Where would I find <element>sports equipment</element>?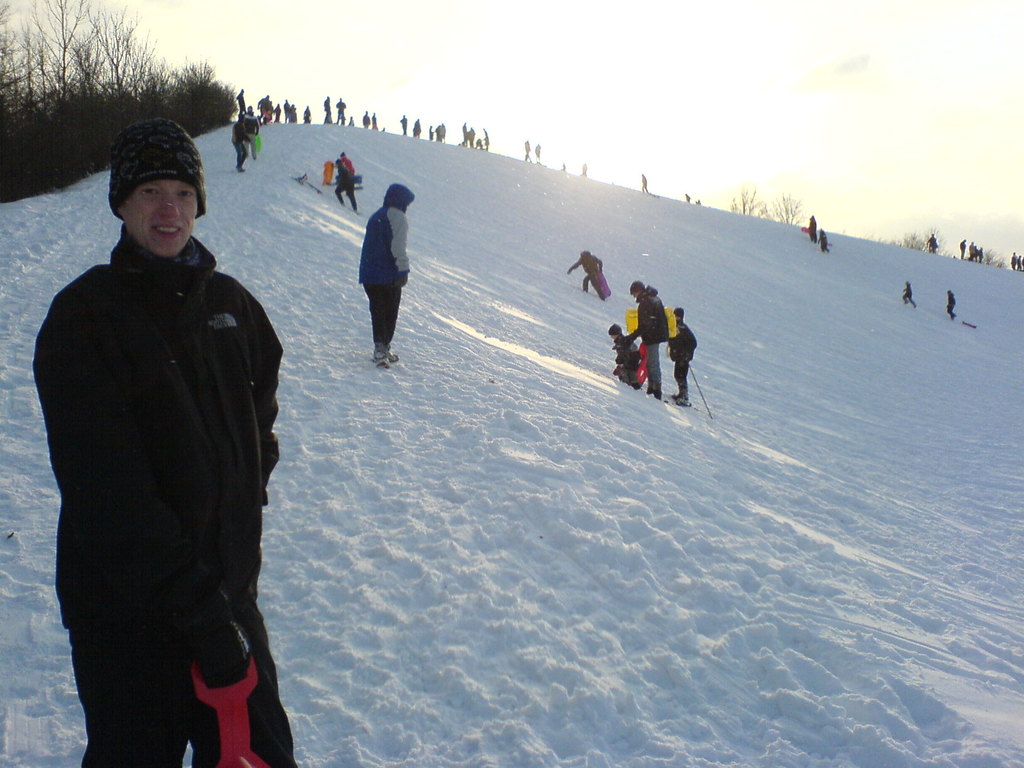
At Rect(625, 305, 679, 340).
